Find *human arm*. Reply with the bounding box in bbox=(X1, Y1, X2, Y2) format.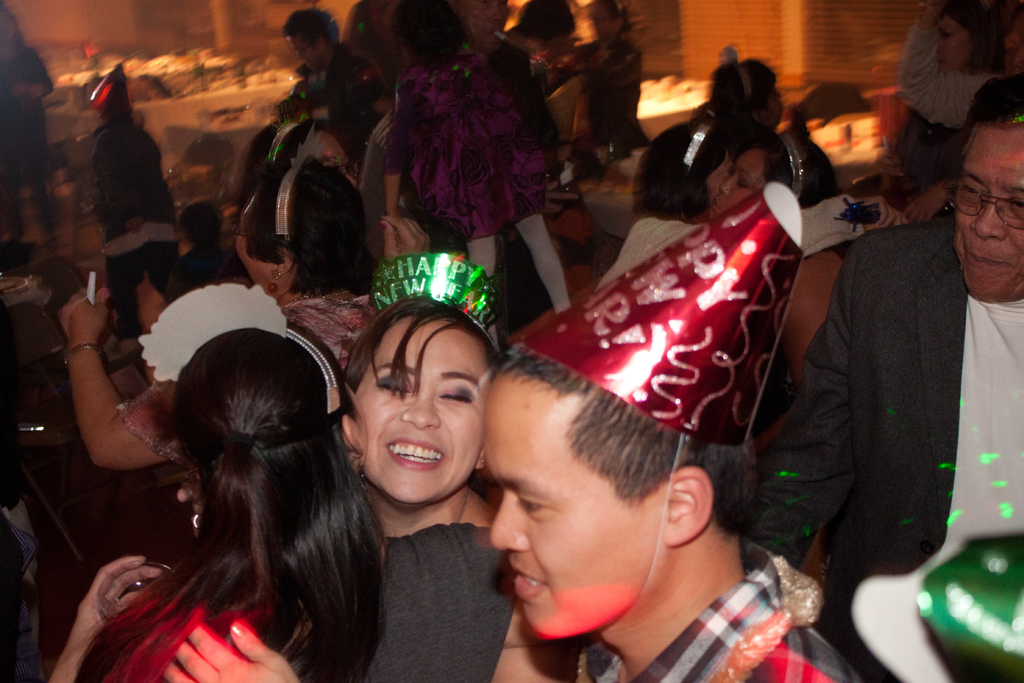
bbox=(381, 199, 430, 258).
